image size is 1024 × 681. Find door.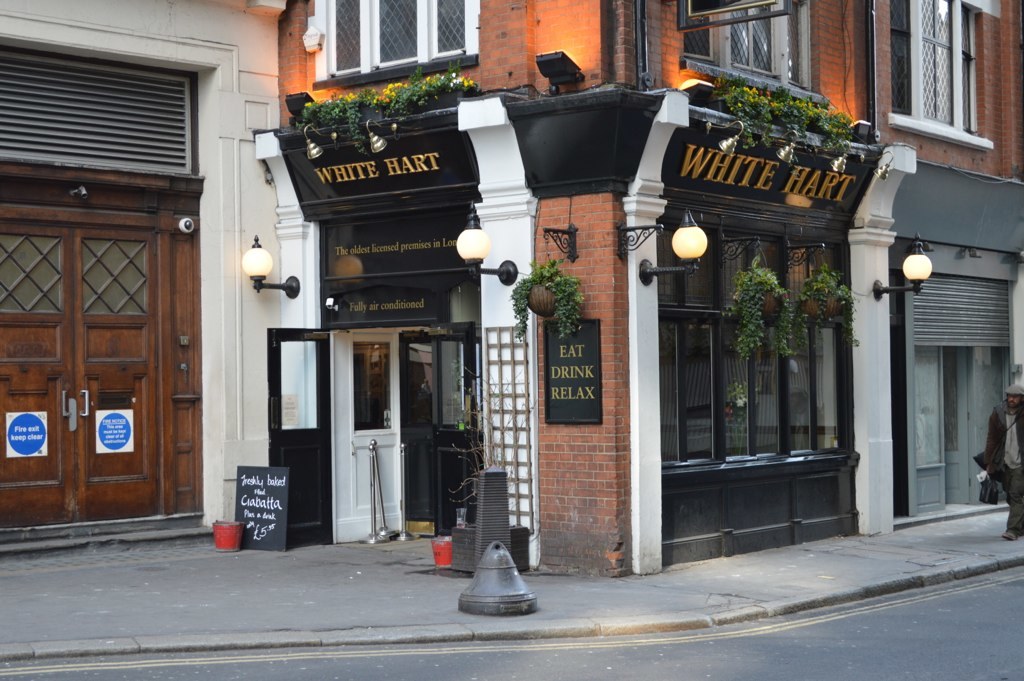
<bbox>273, 333, 333, 558</bbox>.
